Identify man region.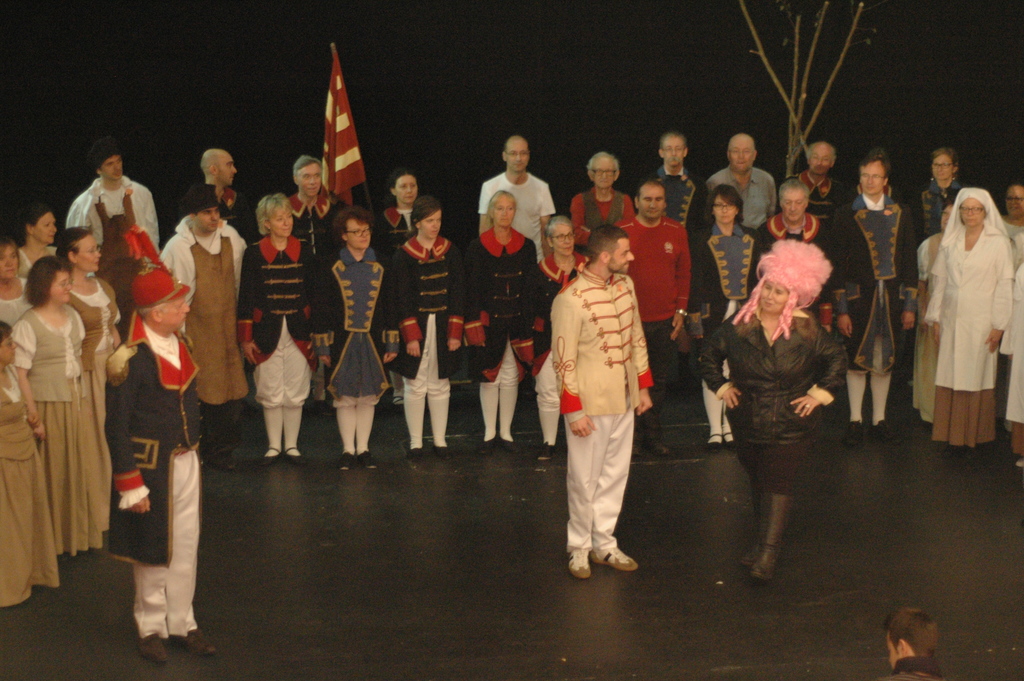
Region: <region>104, 222, 218, 680</region>.
